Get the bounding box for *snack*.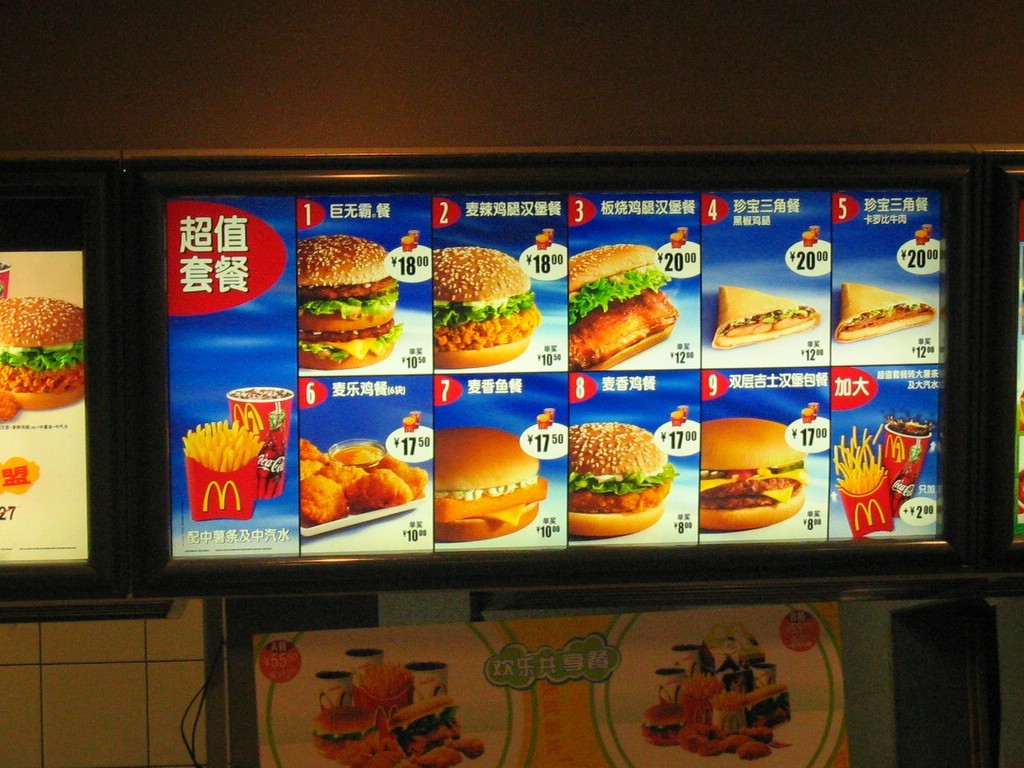
(x1=678, y1=675, x2=720, y2=700).
